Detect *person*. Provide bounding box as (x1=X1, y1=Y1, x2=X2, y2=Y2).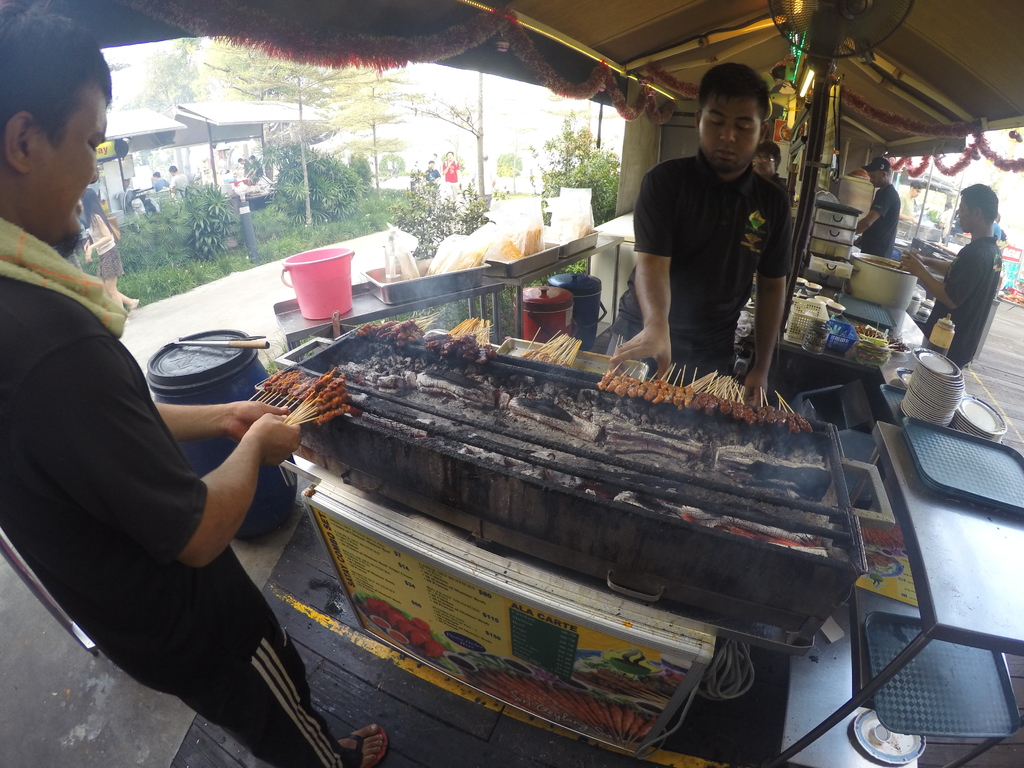
(x1=168, y1=166, x2=189, y2=189).
